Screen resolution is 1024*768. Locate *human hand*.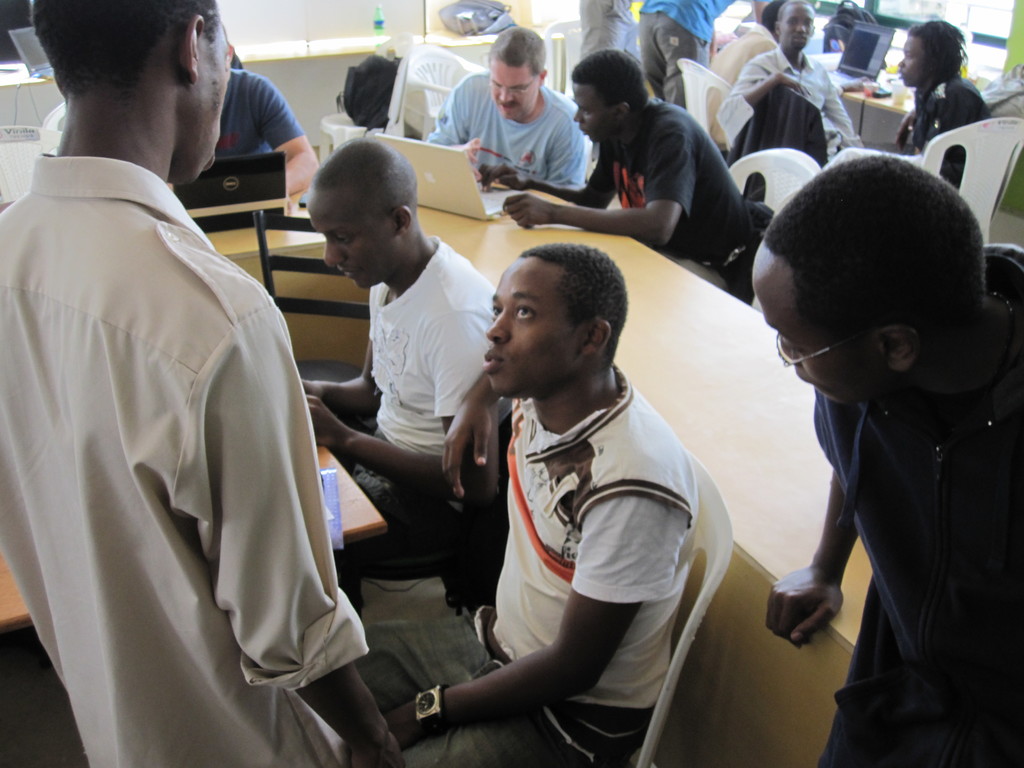
BBox(476, 162, 526, 191).
